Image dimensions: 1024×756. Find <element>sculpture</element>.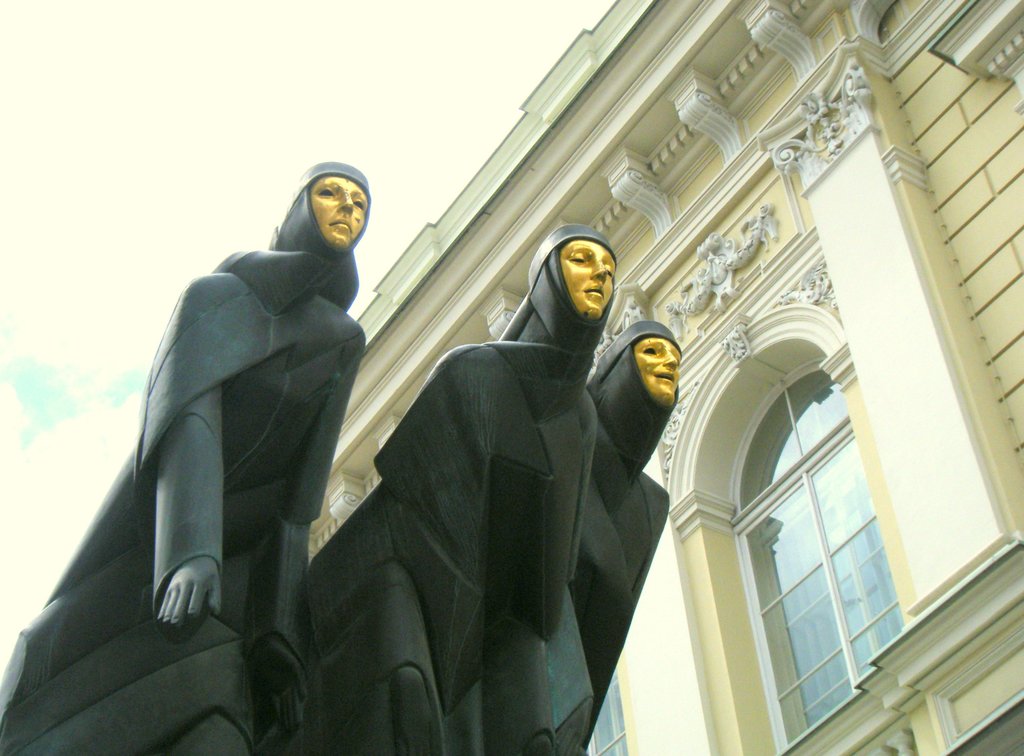
select_region(29, 168, 397, 741).
